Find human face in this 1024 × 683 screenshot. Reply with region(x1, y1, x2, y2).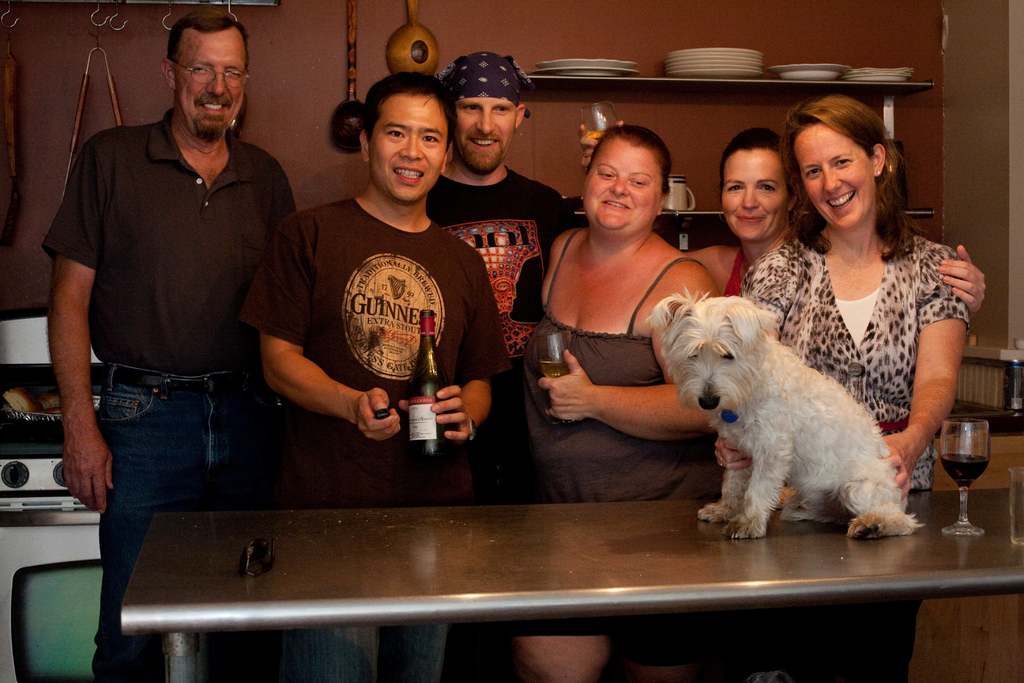
region(172, 34, 245, 143).
